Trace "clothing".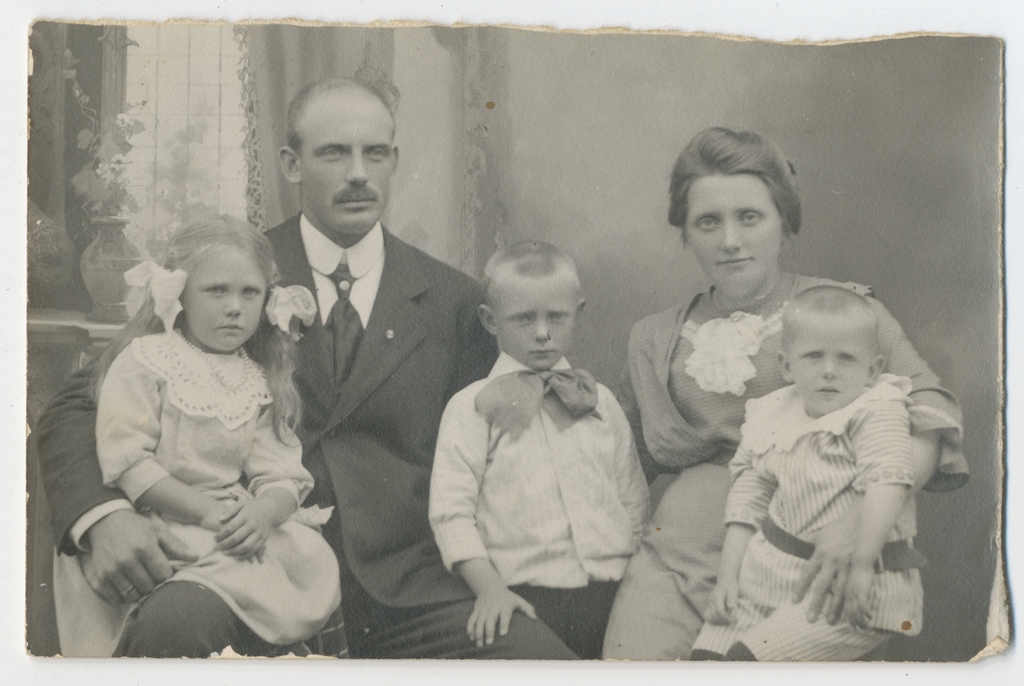
Traced to <region>688, 377, 944, 653</region>.
